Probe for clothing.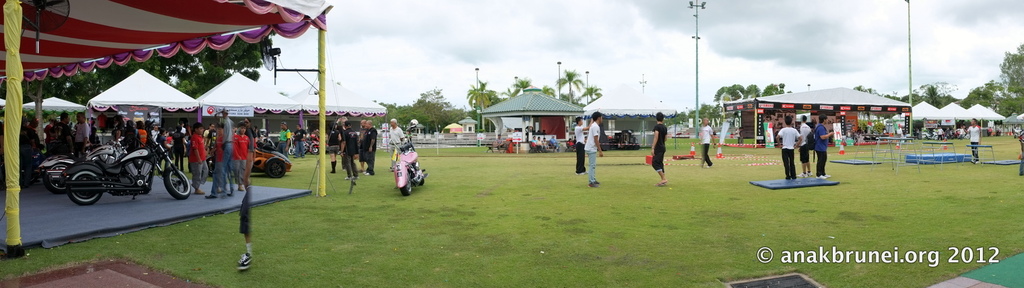
Probe result: 188:131:205:184.
